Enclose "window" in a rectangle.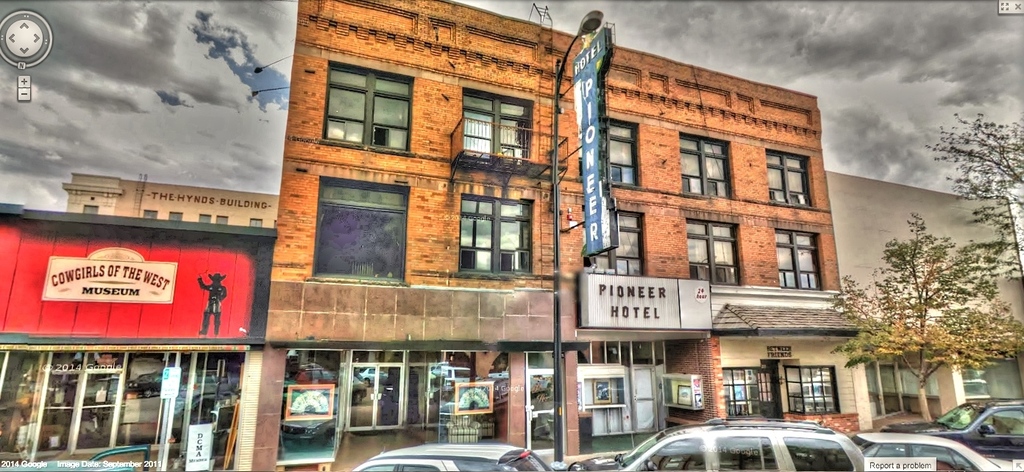
locate(586, 204, 644, 274).
